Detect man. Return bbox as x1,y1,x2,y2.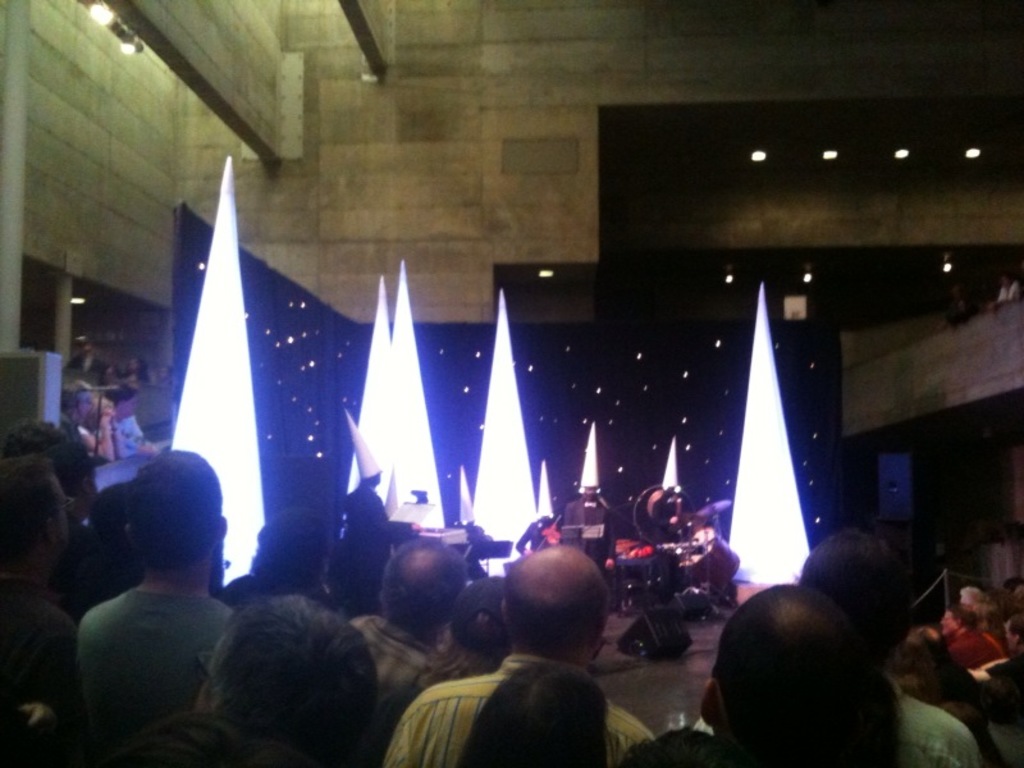
346,539,471,710.
